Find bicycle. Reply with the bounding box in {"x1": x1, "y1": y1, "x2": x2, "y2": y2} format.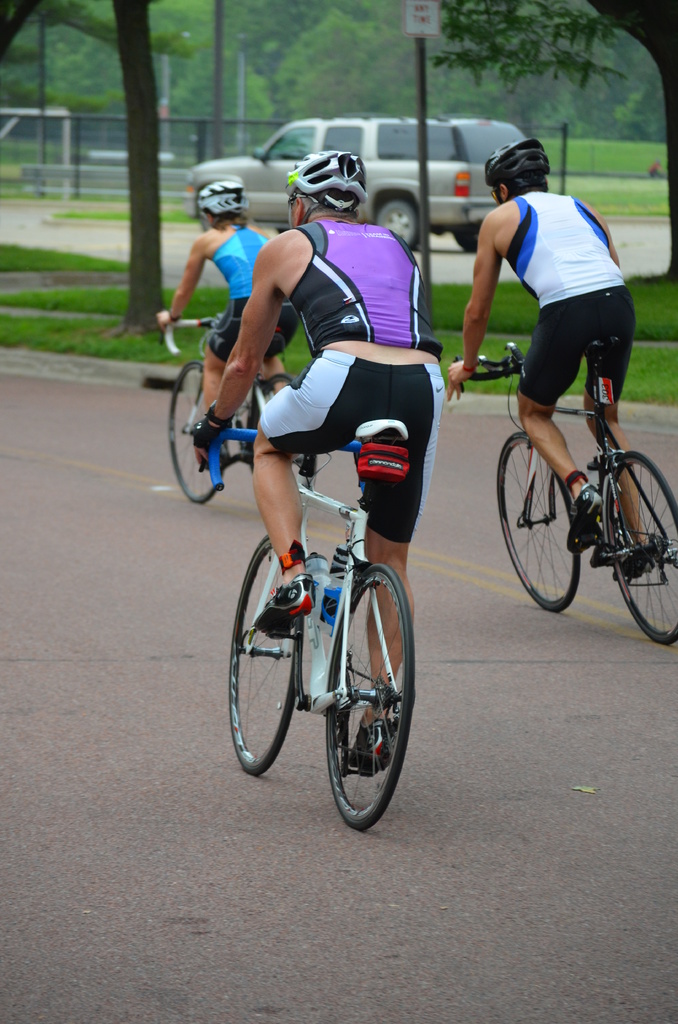
{"x1": 166, "y1": 323, "x2": 314, "y2": 508}.
